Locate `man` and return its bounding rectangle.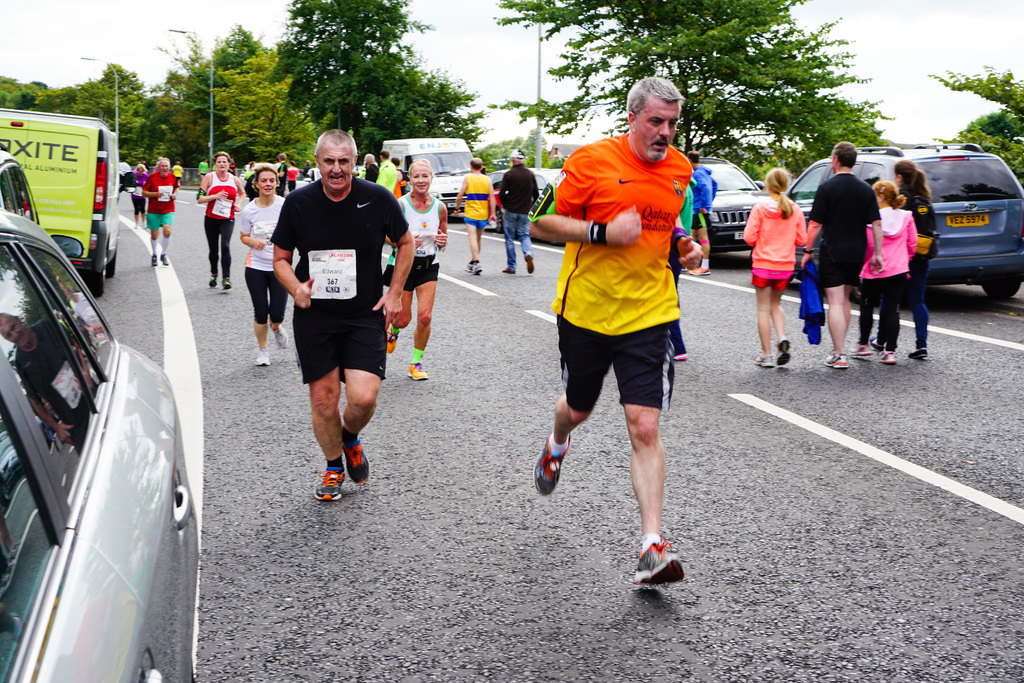
803:145:883:374.
